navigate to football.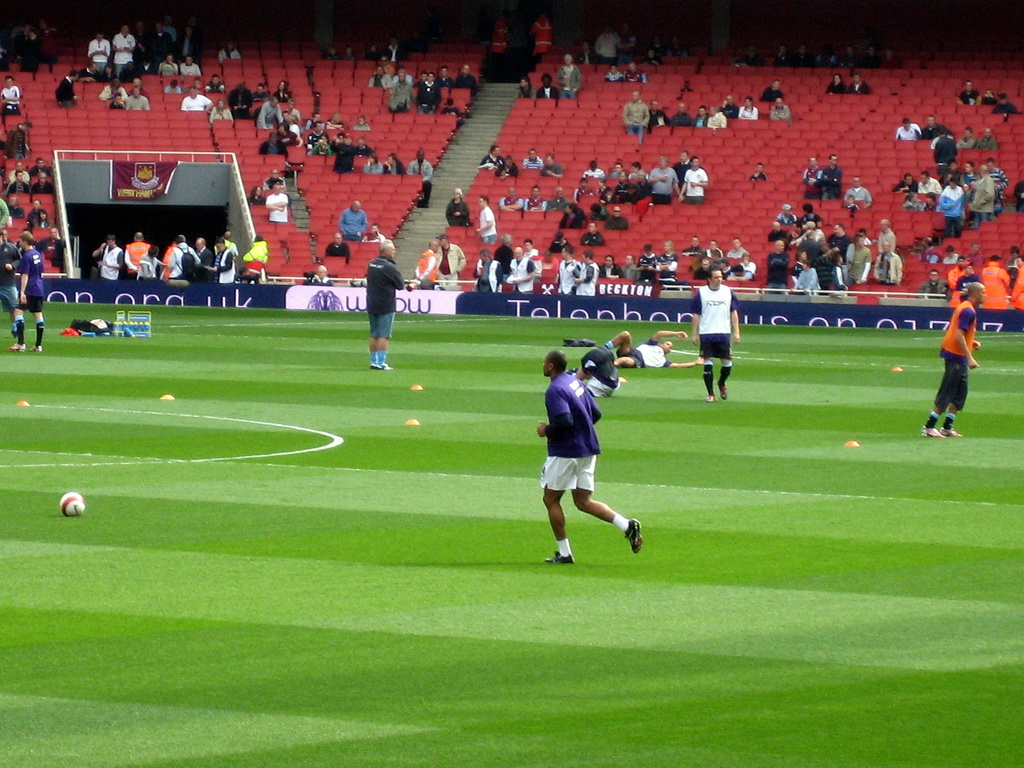
Navigation target: x1=62, y1=488, x2=82, y2=516.
